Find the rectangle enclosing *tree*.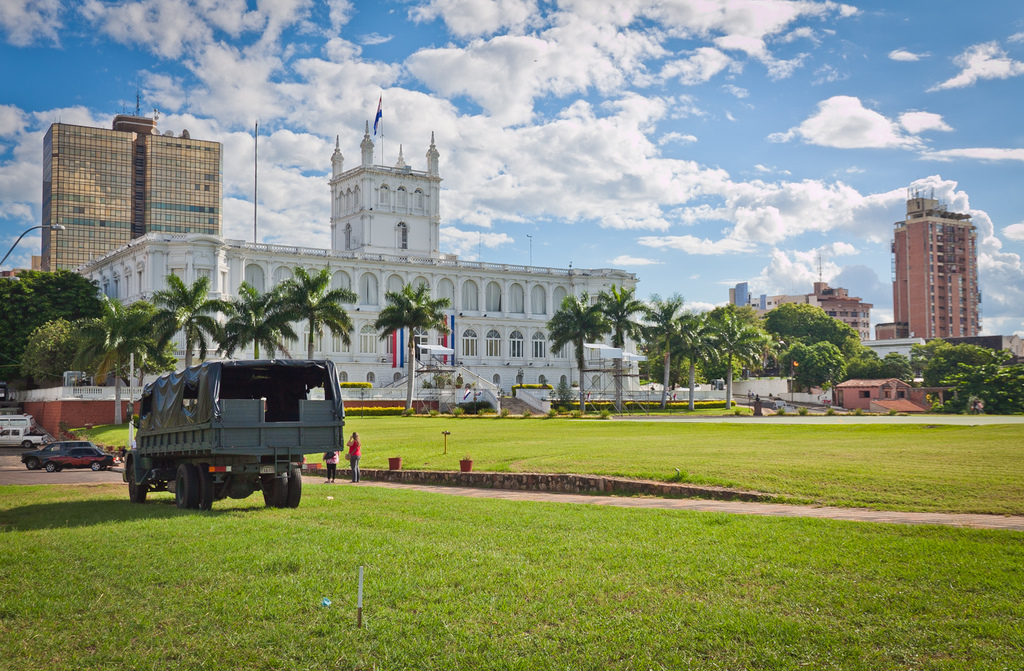
<bbox>25, 317, 90, 388</bbox>.
